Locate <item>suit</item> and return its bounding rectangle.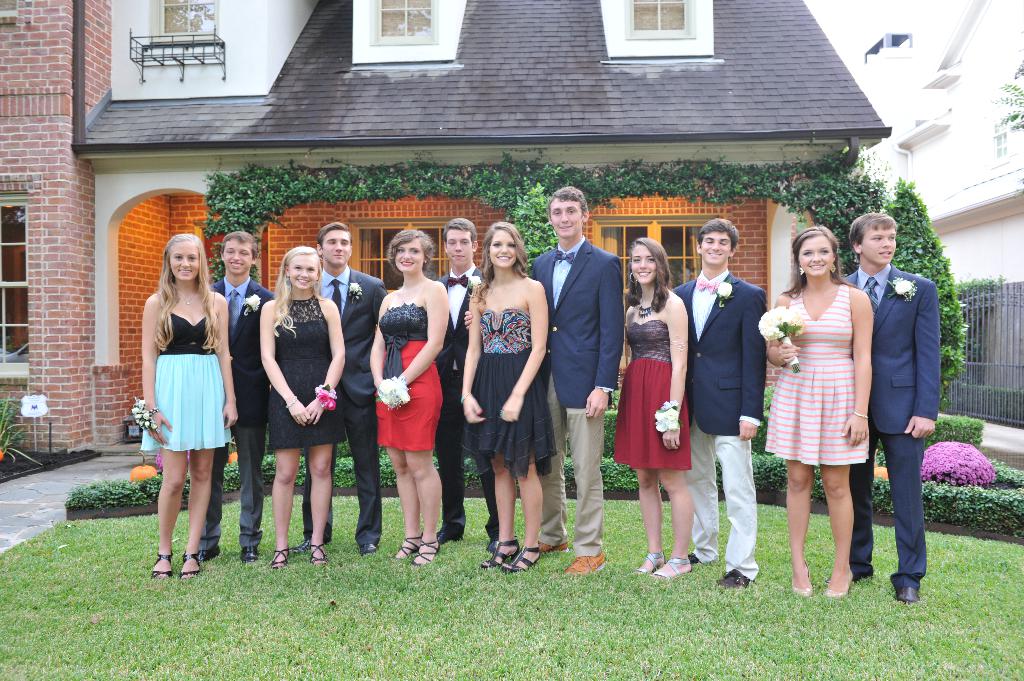
detection(300, 267, 397, 539).
